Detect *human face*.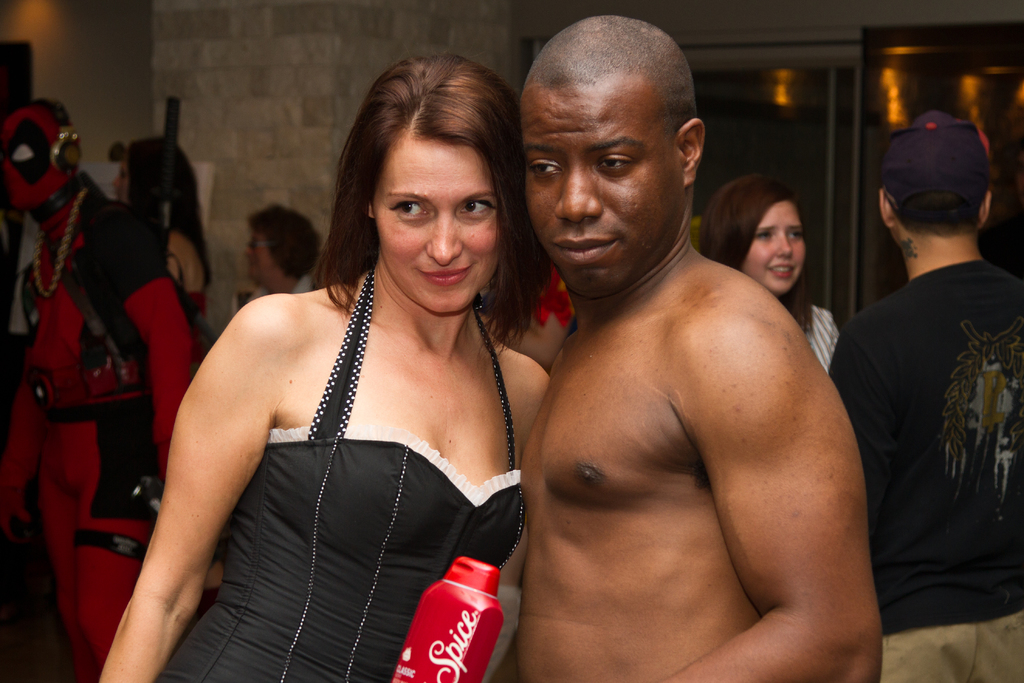
Detected at (243, 231, 276, 280).
